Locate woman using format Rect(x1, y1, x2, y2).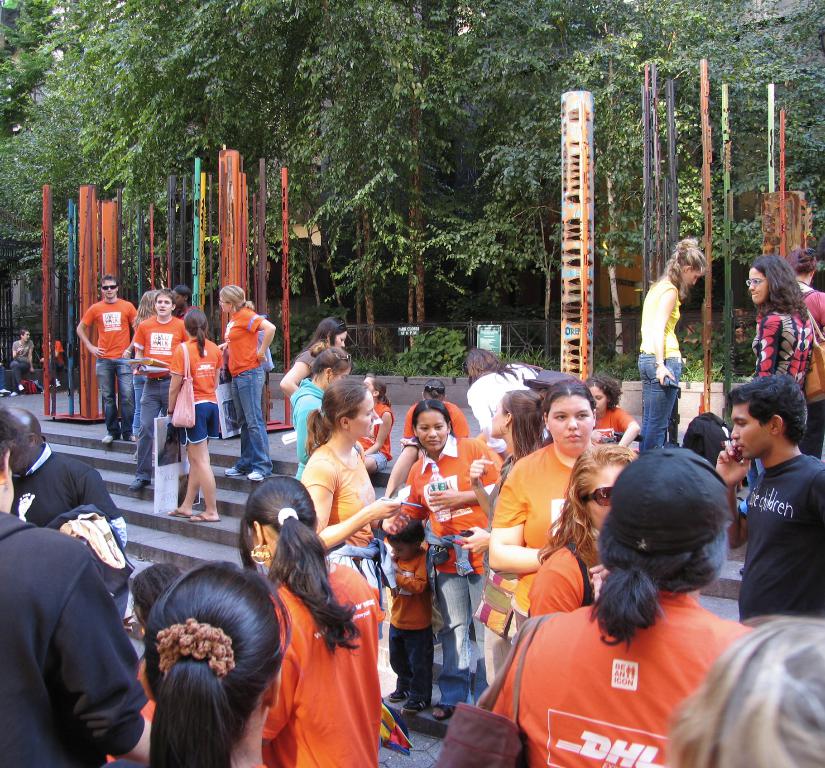
Rect(295, 377, 393, 619).
